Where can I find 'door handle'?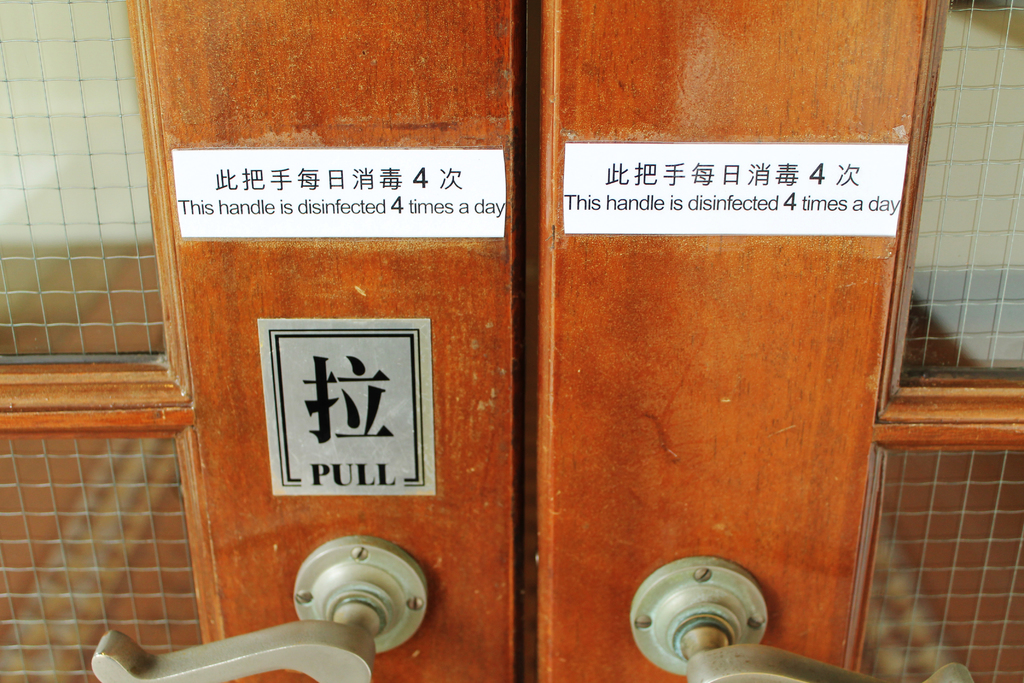
You can find it at select_region(630, 556, 974, 682).
